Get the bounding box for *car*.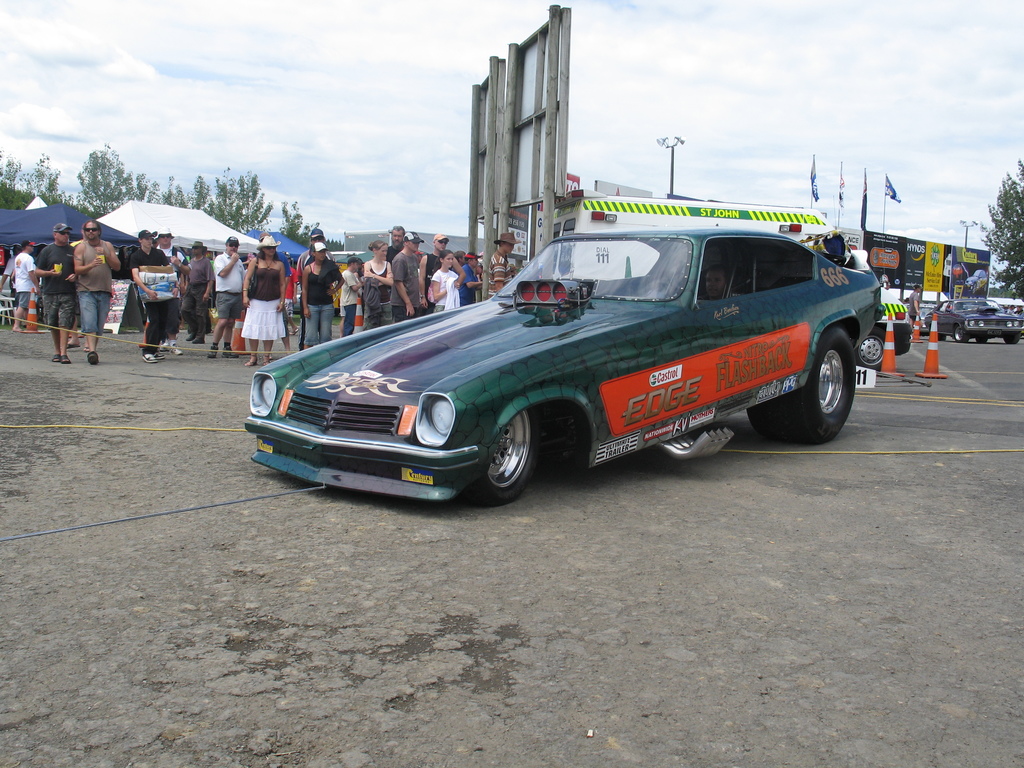
select_region(925, 298, 1023, 342).
